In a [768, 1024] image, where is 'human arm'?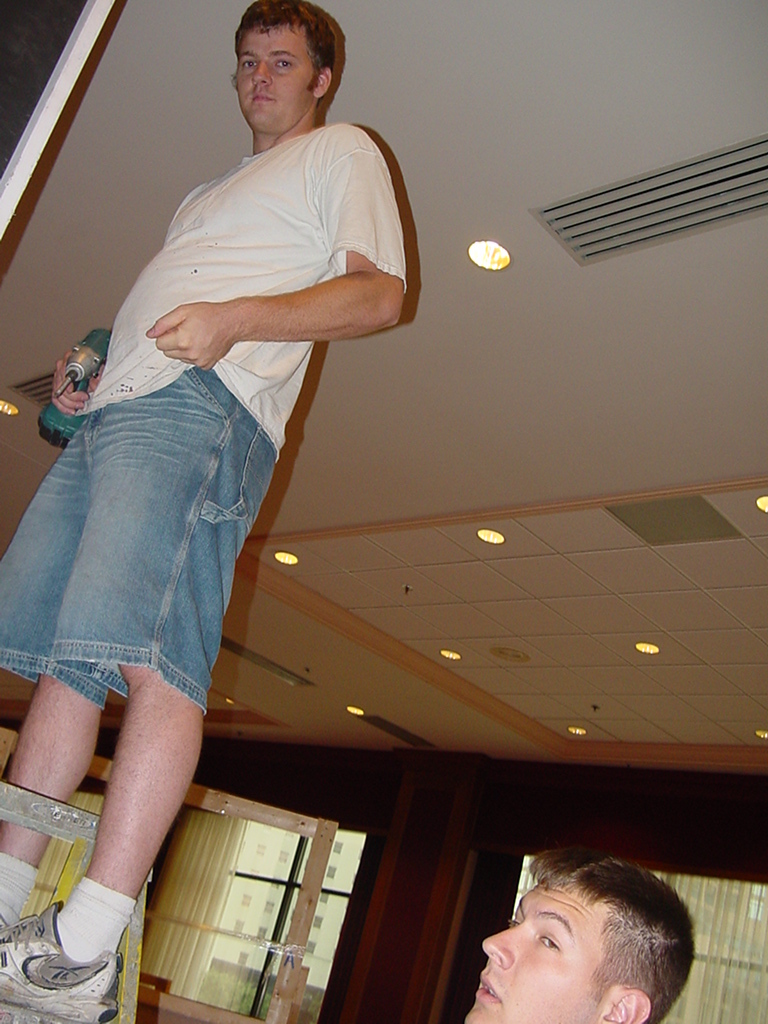
x1=151 y1=202 x2=405 y2=374.
